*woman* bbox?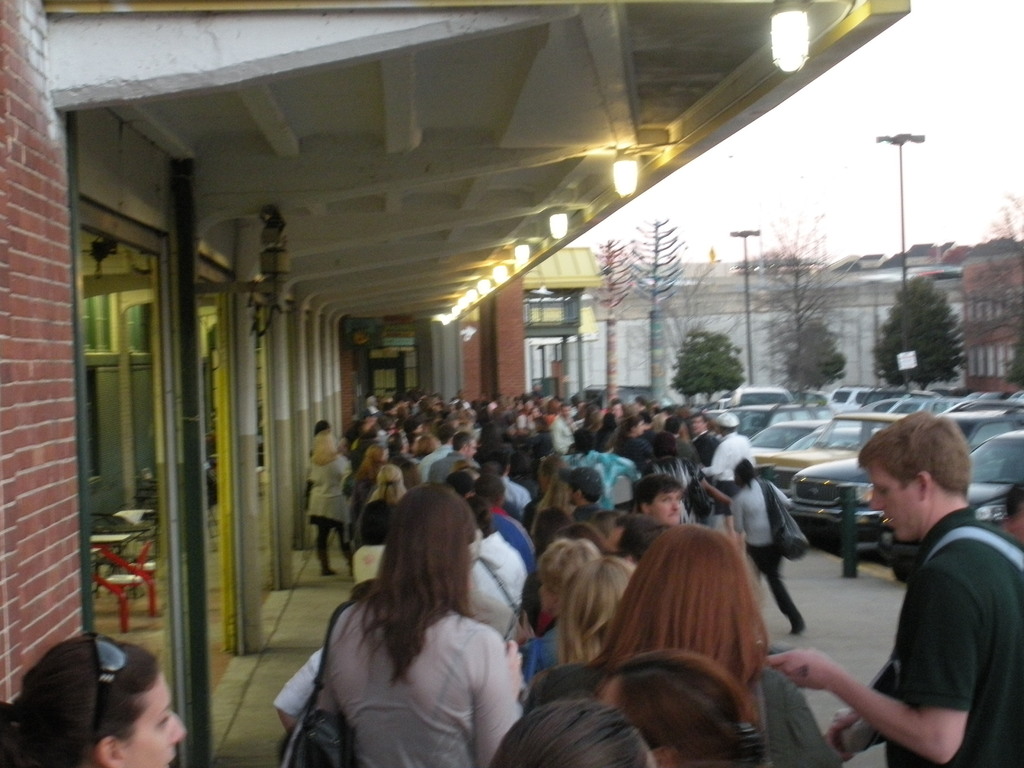
bbox=[553, 559, 637, 676]
